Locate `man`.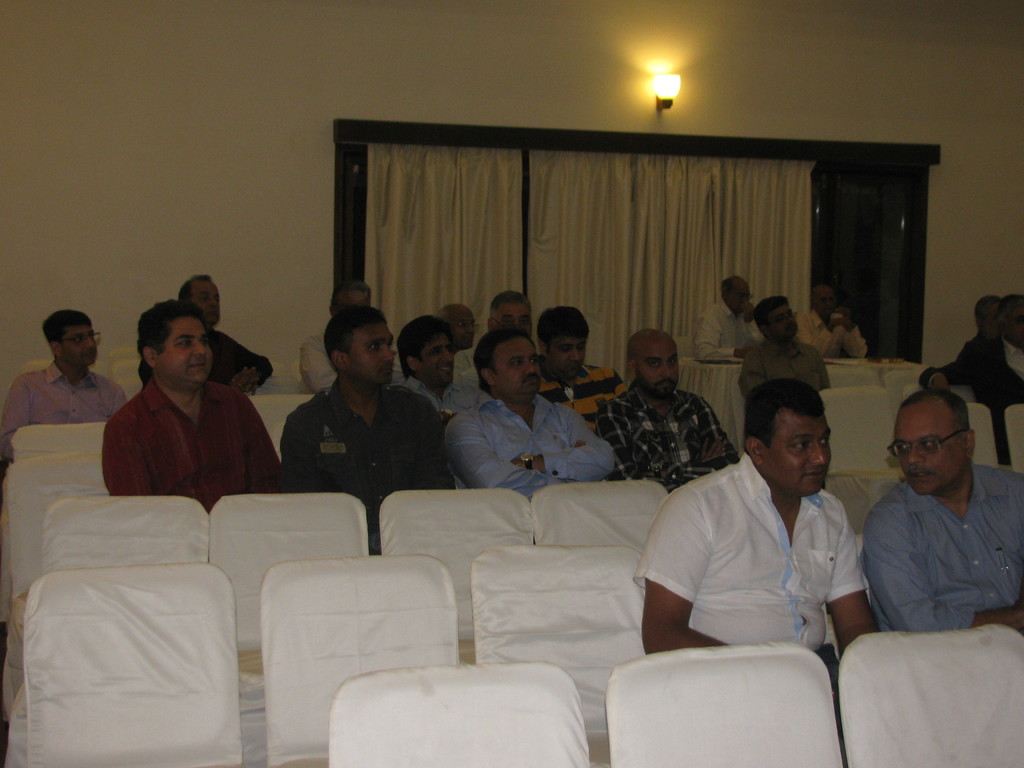
Bounding box: [444, 296, 472, 367].
